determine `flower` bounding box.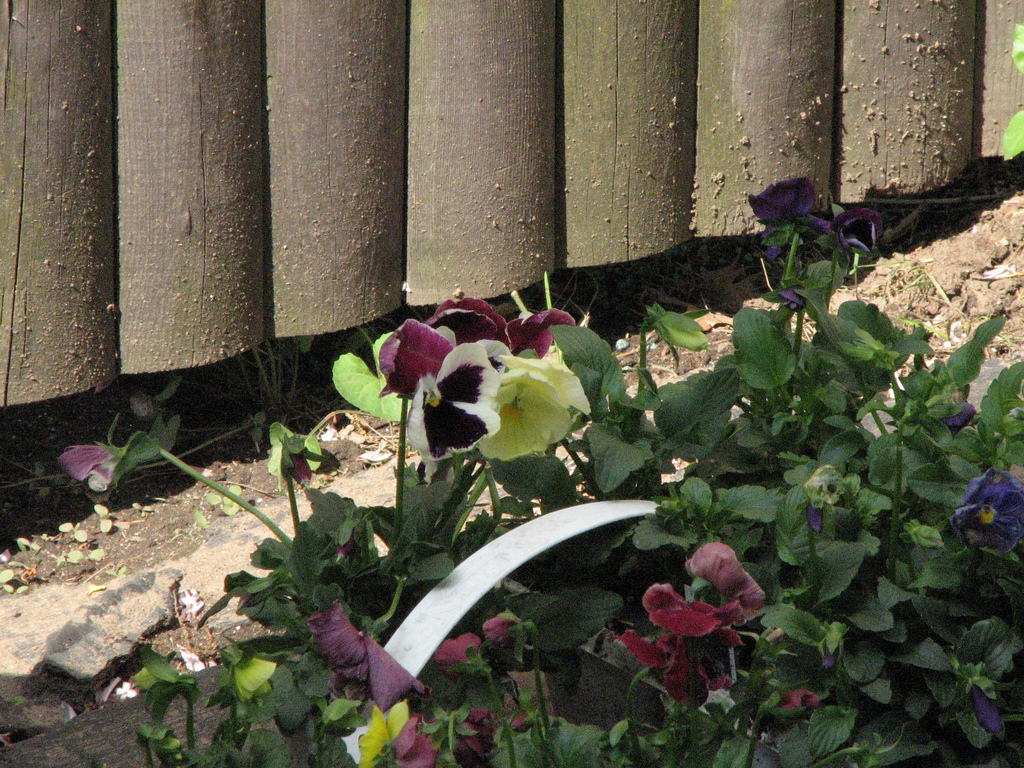
Determined: <bbox>476, 353, 578, 476</bbox>.
